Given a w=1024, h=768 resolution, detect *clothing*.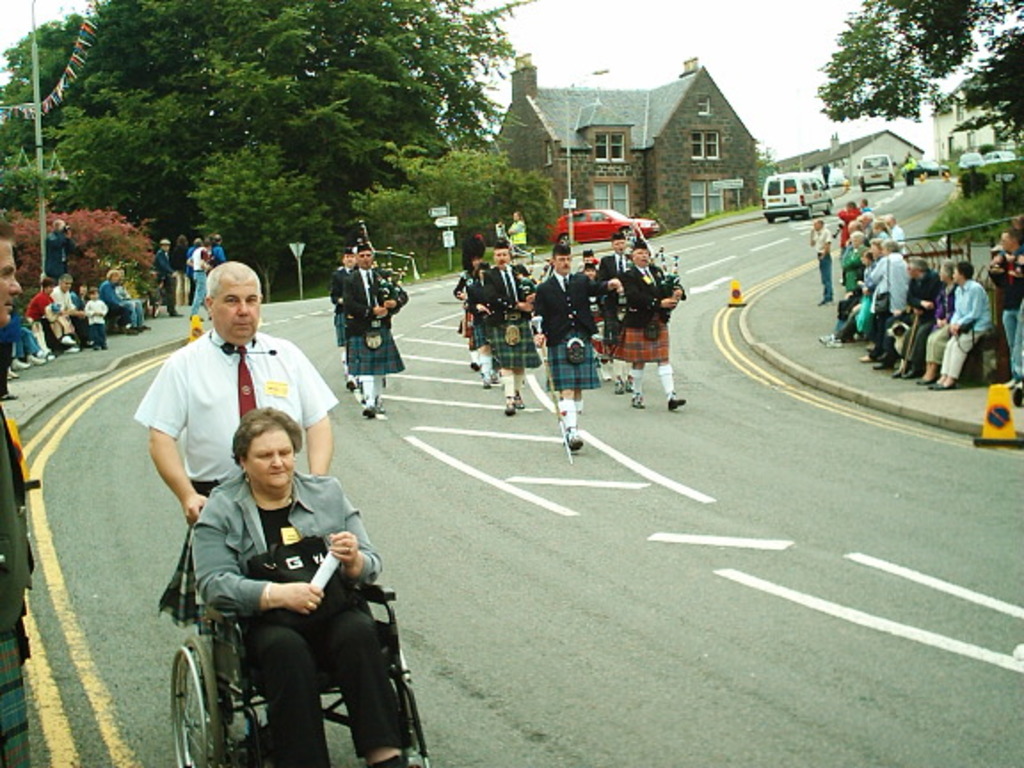
box(459, 236, 484, 276).
